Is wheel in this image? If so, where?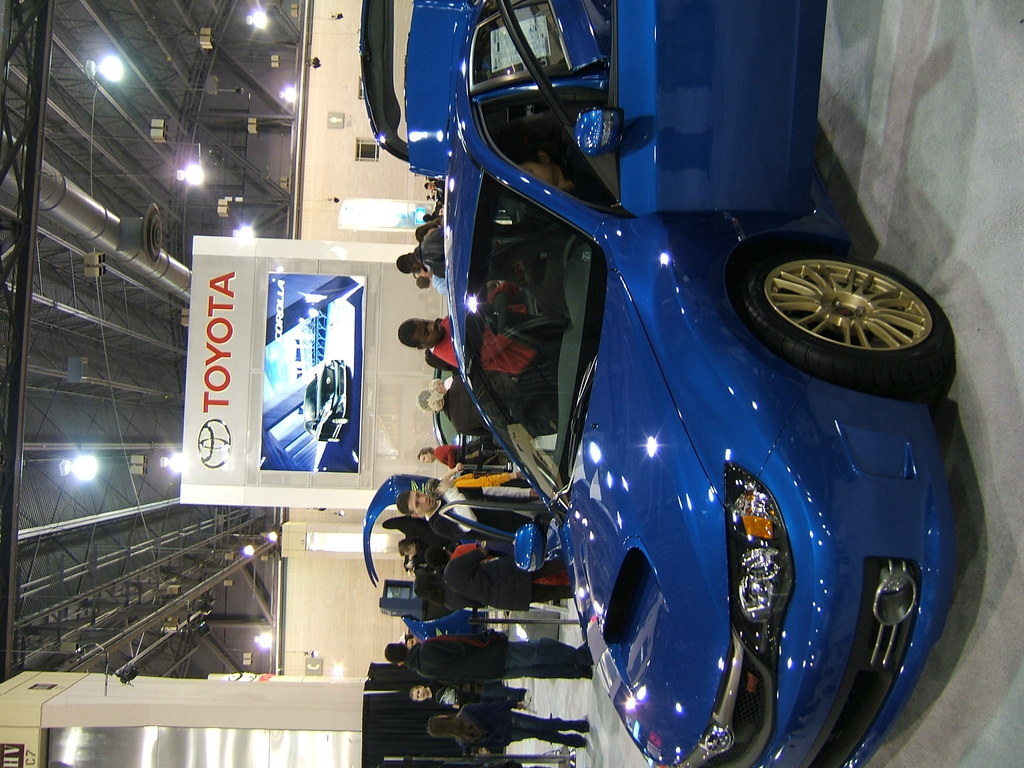
Yes, at (735, 245, 943, 374).
